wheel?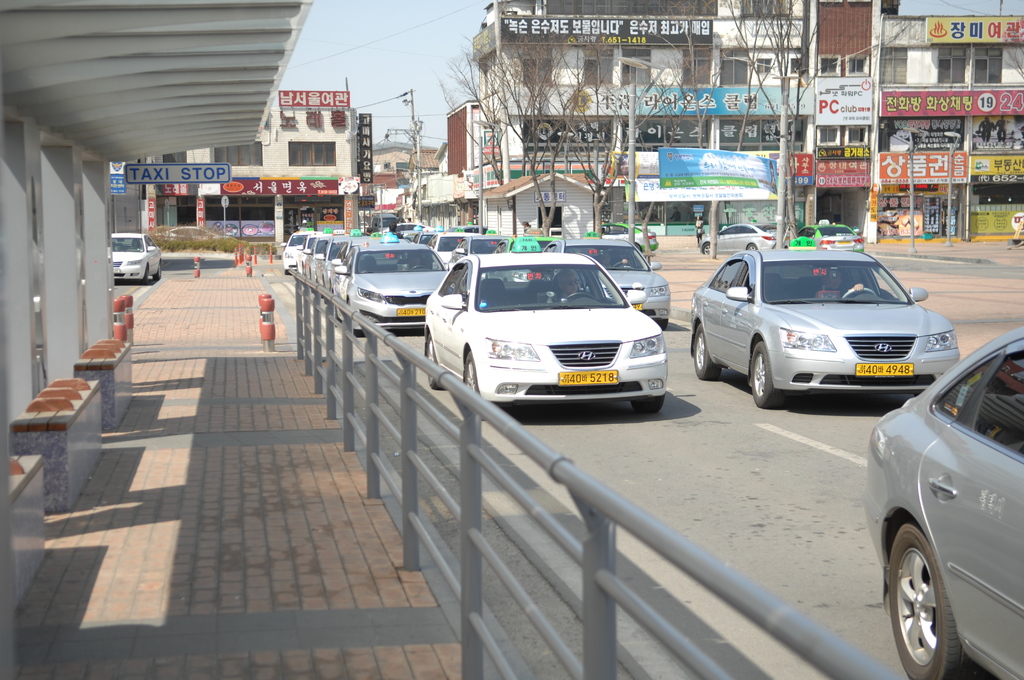
{"left": 412, "top": 263, "right": 435, "bottom": 271}
